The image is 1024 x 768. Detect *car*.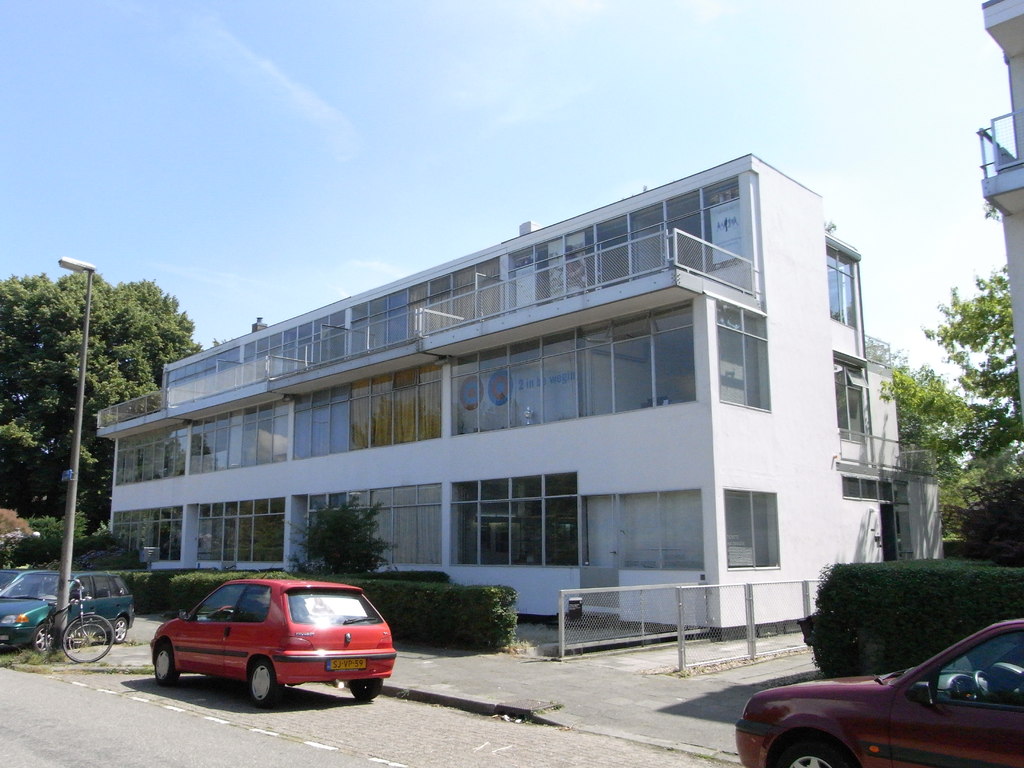
Detection: (148,560,398,707).
